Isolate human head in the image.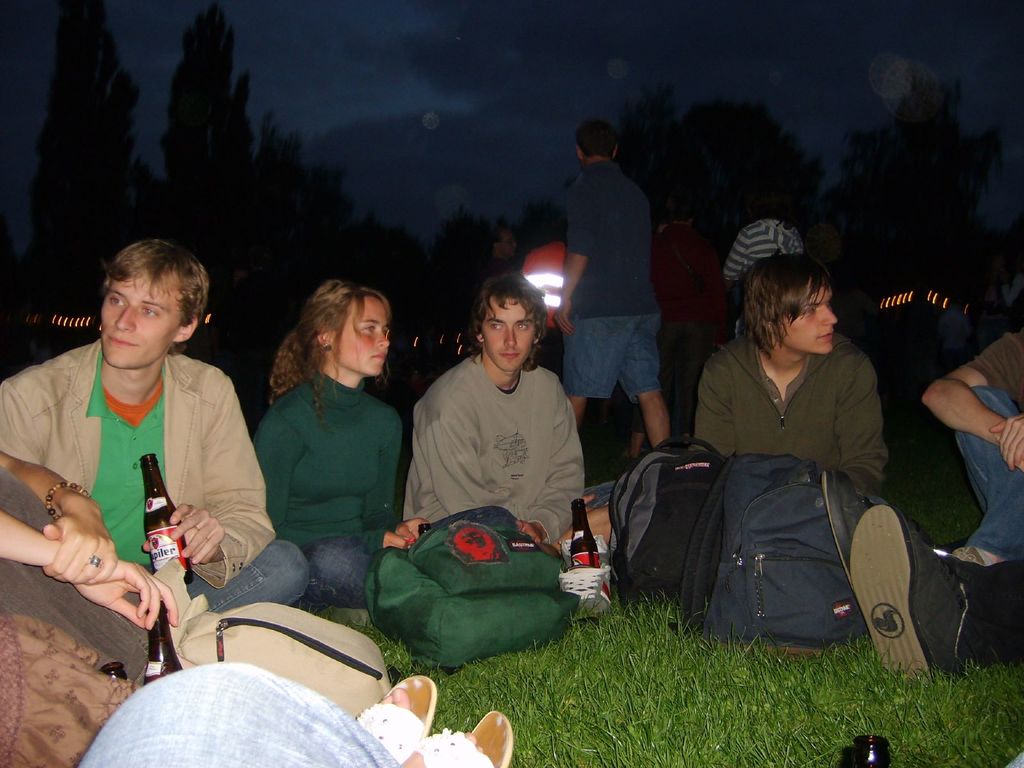
Isolated region: 738 252 842 355.
